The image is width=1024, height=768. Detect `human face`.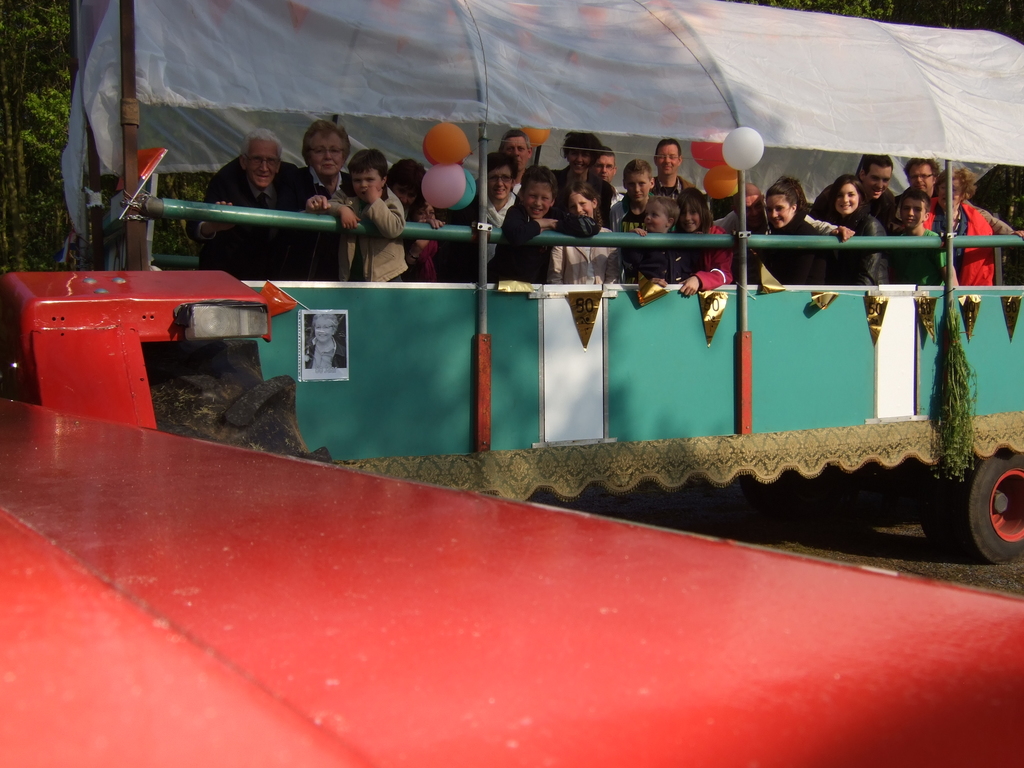
Detection: 660:147:679:172.
